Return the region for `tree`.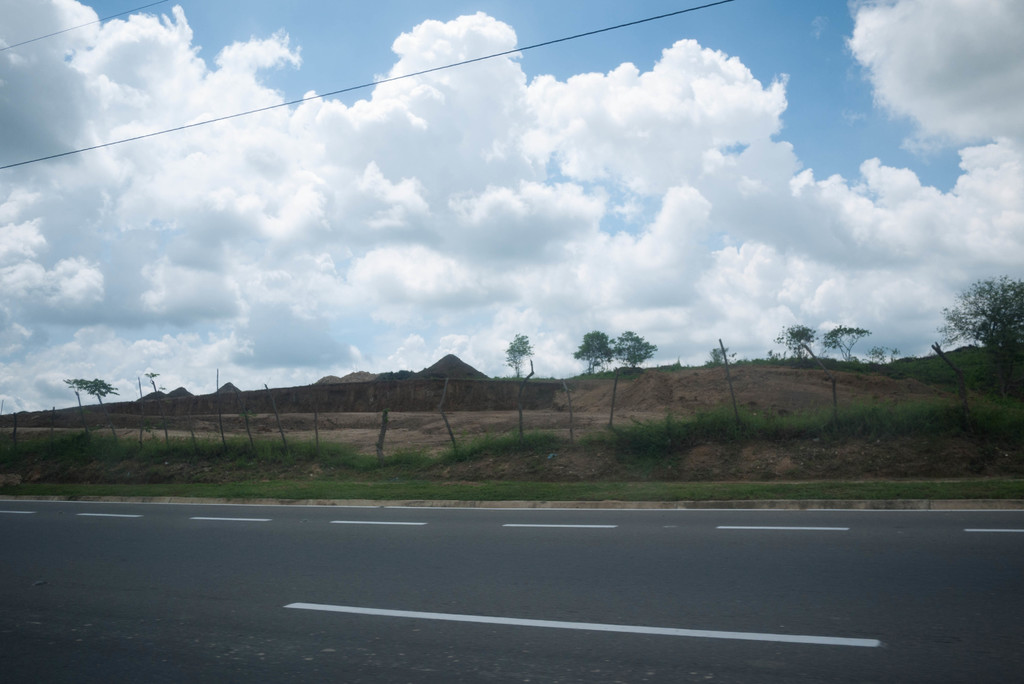
bbox(61, 369, 118, 406).
